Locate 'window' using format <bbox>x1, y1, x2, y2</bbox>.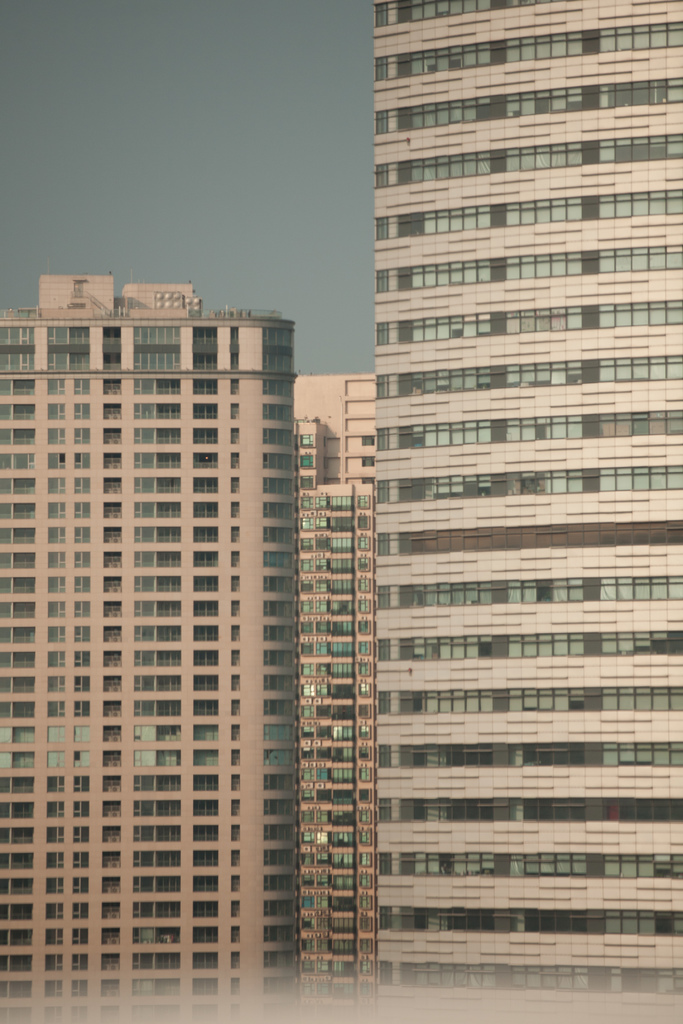
<bbox>191, 403, 219, 418</bbox>.
